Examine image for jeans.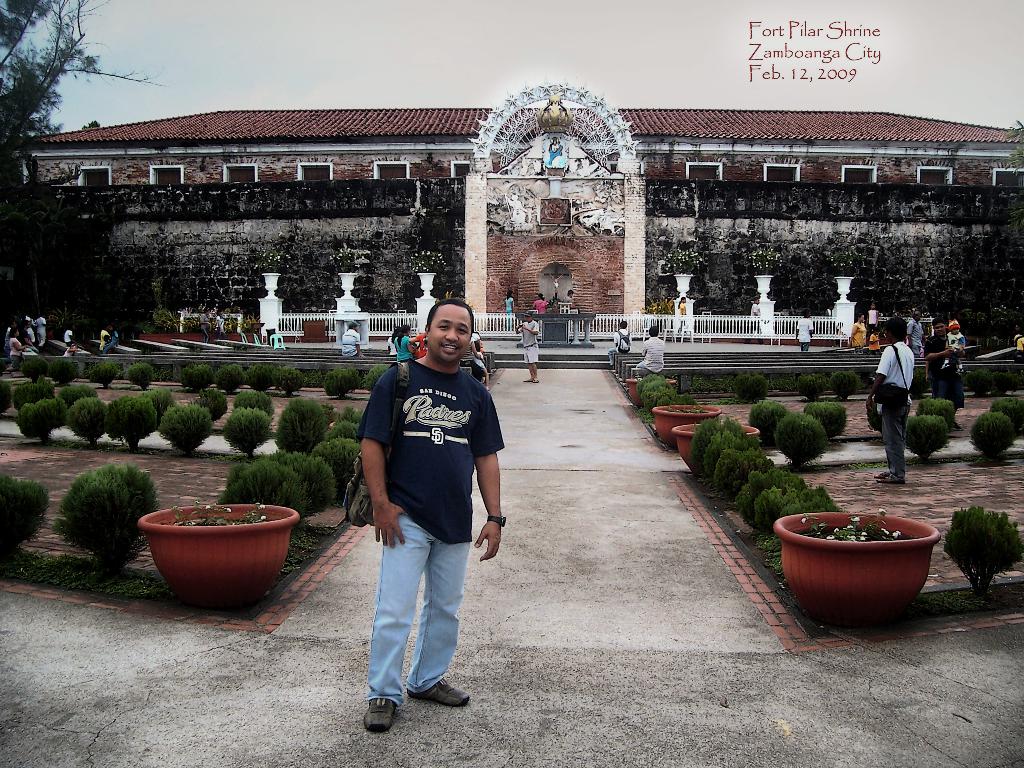
Examination result: 945, 355, 961, 388.
